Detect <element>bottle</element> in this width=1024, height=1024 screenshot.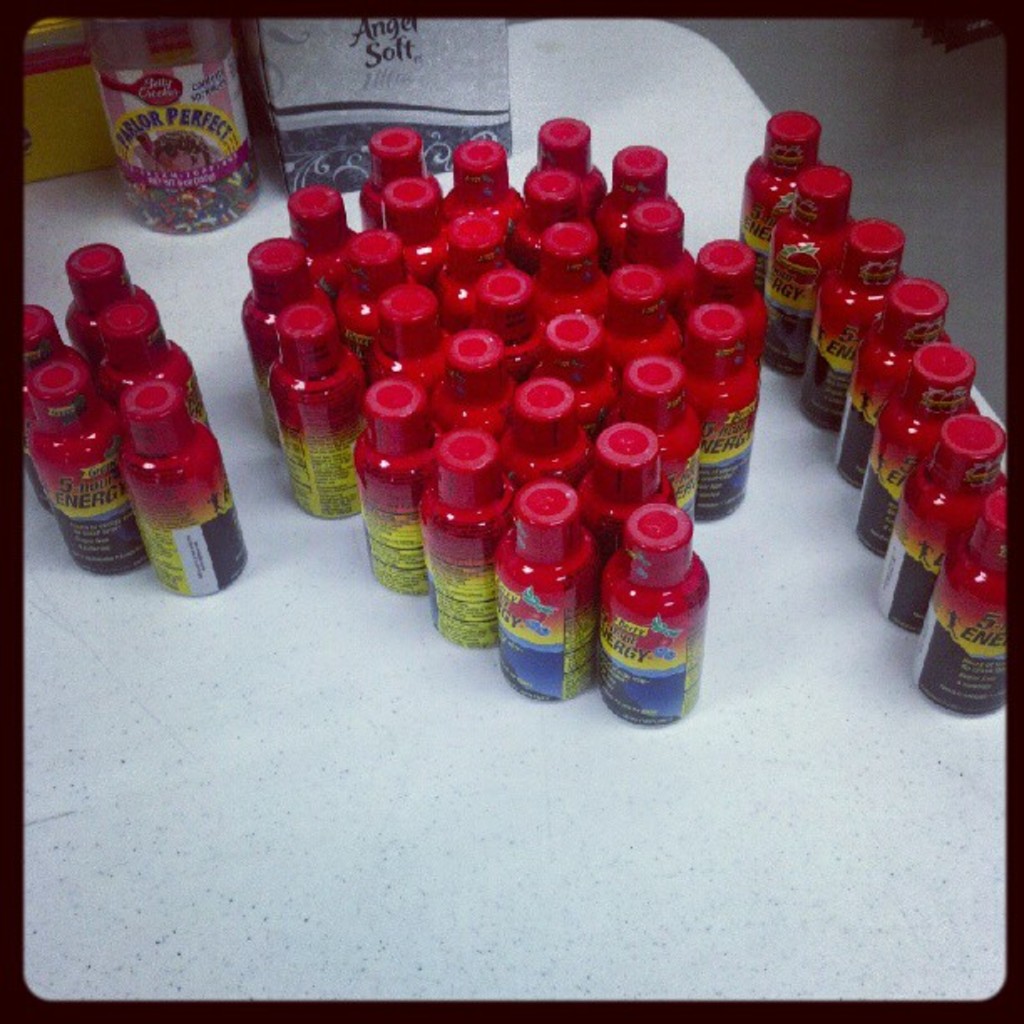
Detection: select_region(115, 371, 243, 609).
